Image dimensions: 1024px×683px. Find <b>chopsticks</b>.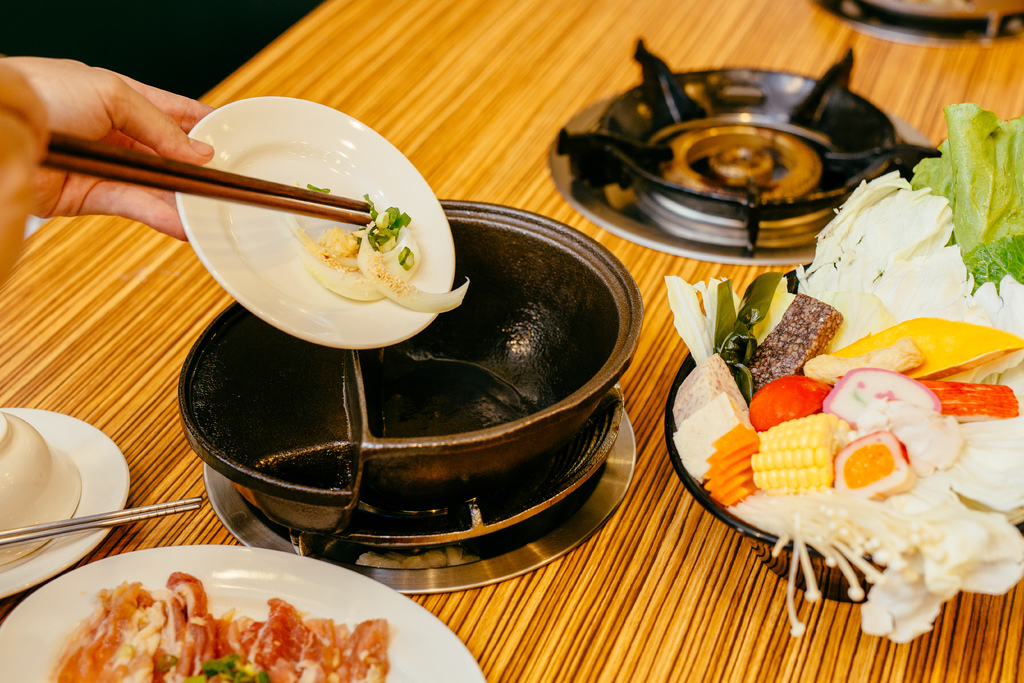
bbox=[0, 498, 202, 549].
